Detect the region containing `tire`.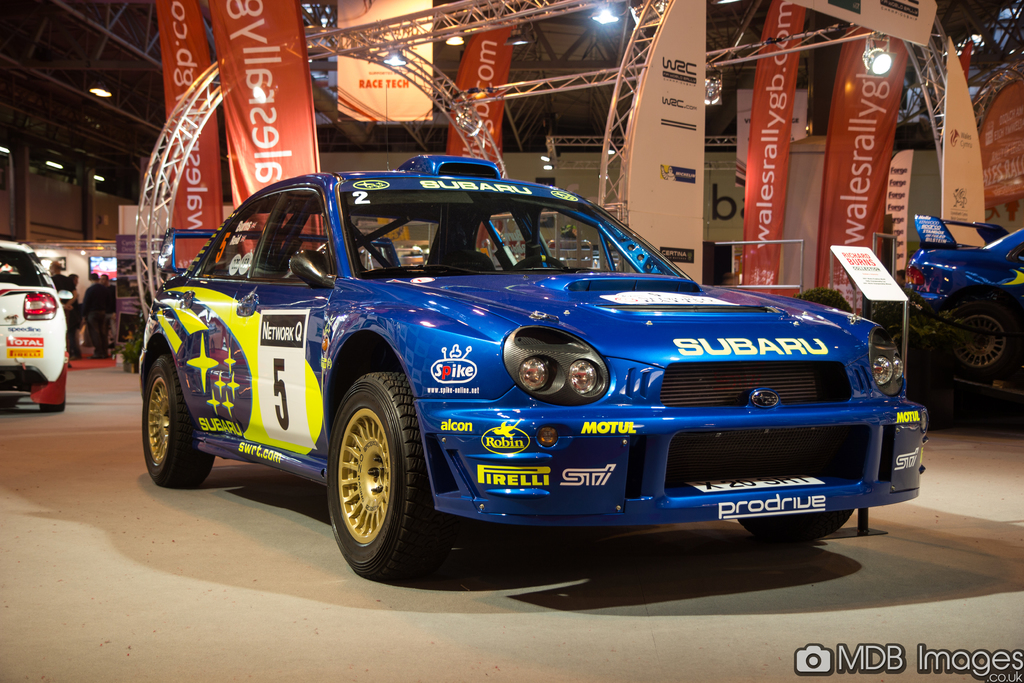
(left=739, top=508, right=853, bottom=541).
